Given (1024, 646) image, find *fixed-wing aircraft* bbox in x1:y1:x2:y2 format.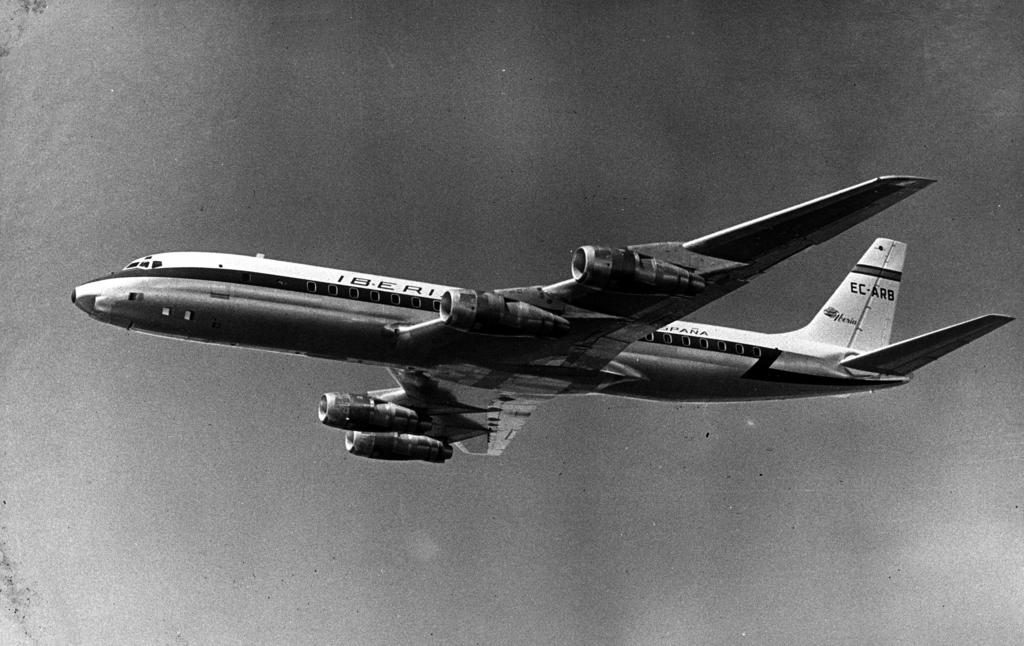
67:175:1016:461.
